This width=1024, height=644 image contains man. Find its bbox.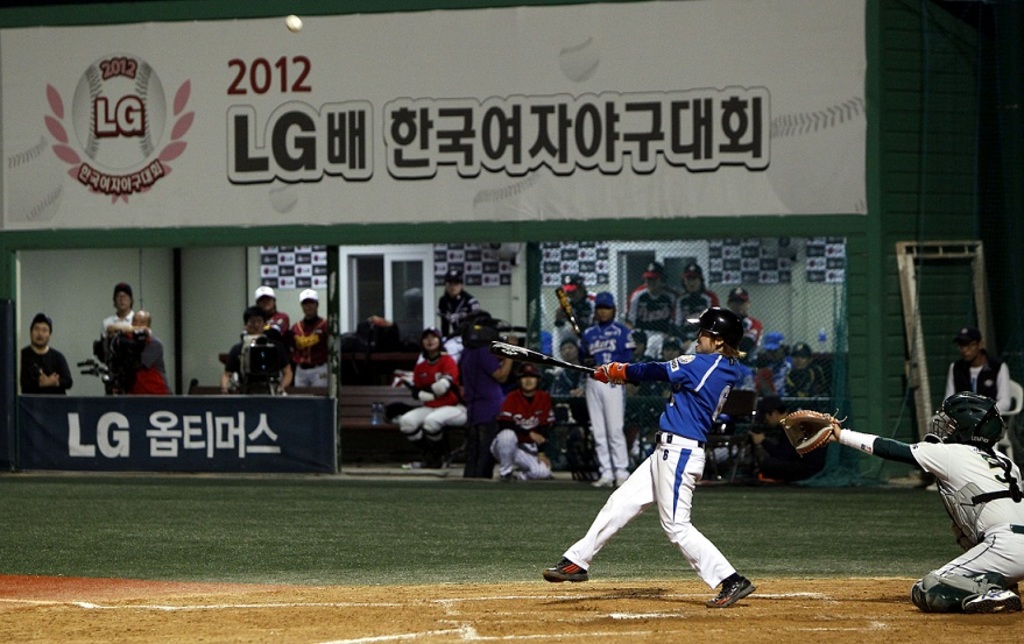
(left=490, top=359, right=552, bottom=480).
